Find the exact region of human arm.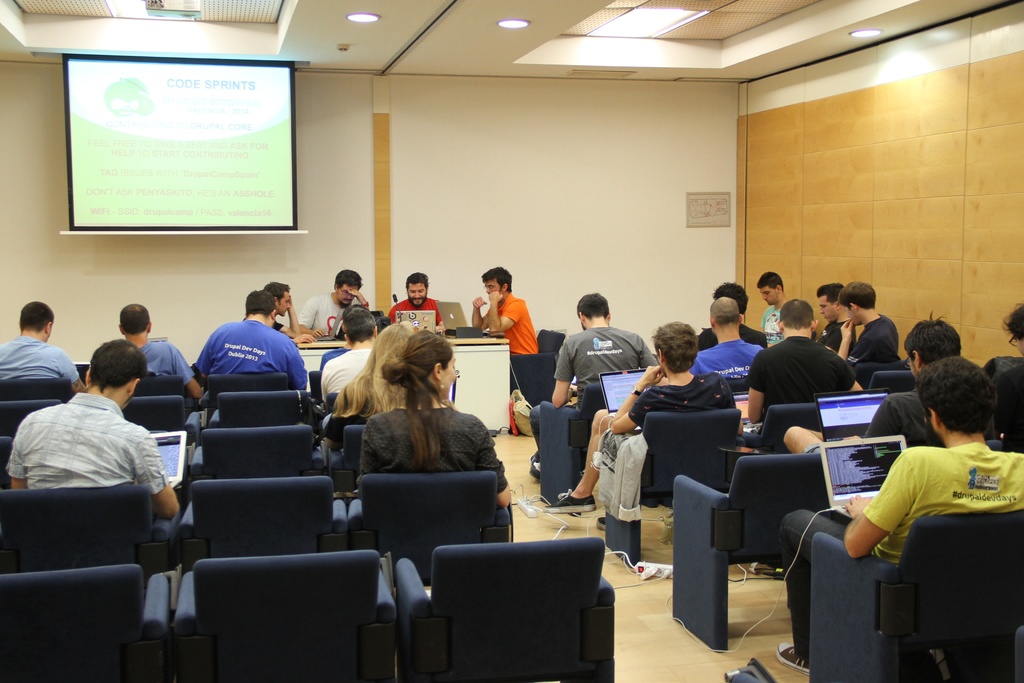
Exact region: pyautogui.locateOnScreen(835, 315, 858, 363).
